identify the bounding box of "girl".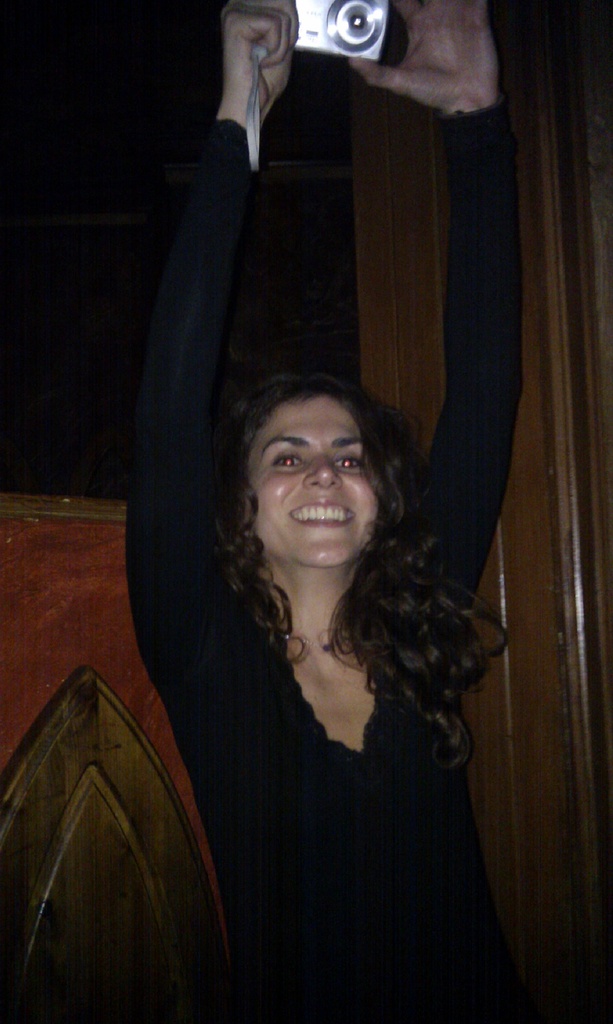
Rect(126, 0, 518, 1023).
